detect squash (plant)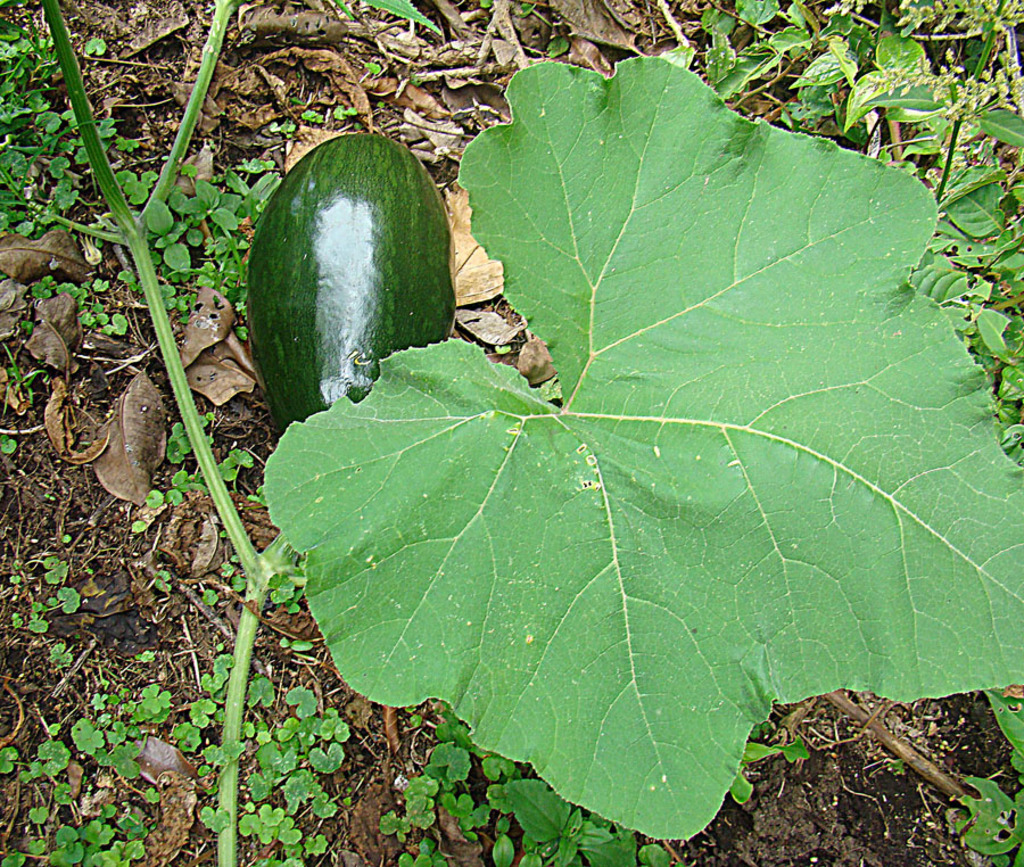
242:117:479:383
